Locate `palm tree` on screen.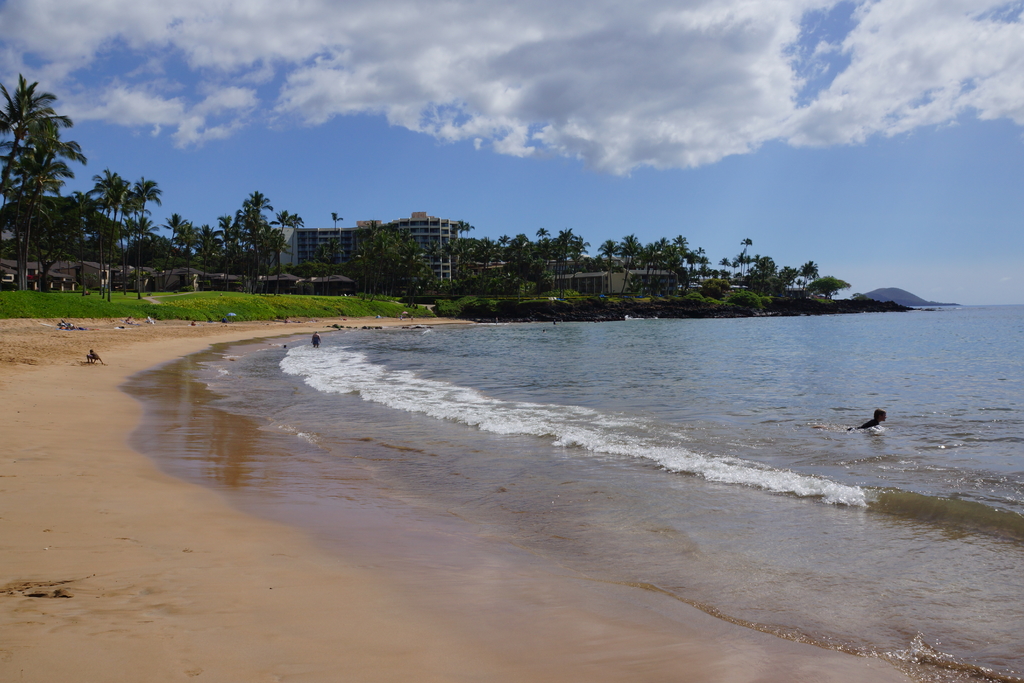
On screen at 0/81/43/195.
